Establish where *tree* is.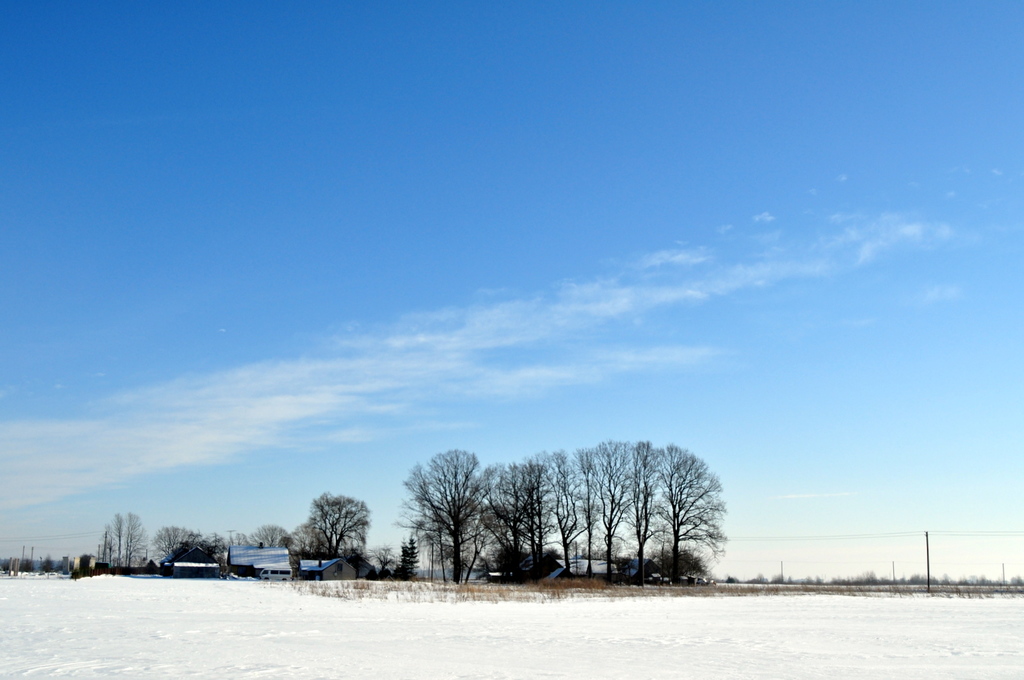
Established at 229:530:252:544.
